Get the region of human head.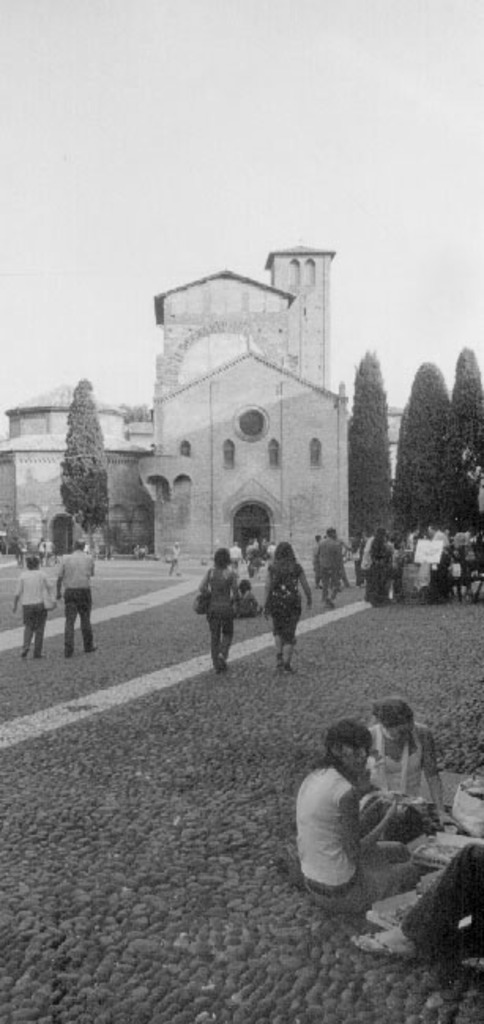
BBox(276, 540, 295, 564).
